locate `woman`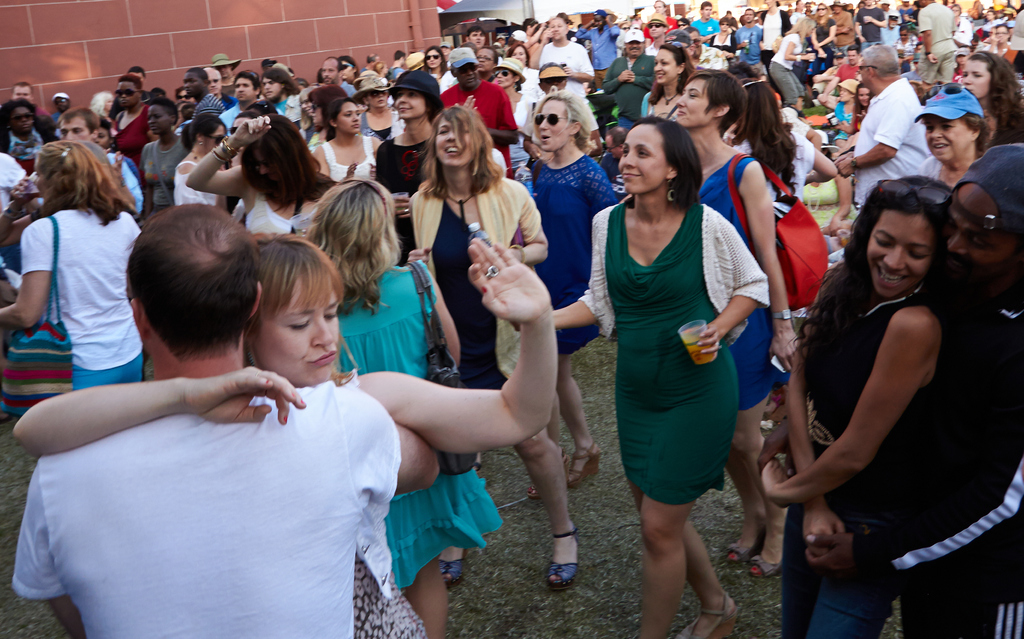
locate(707, 15, 739, 58)
